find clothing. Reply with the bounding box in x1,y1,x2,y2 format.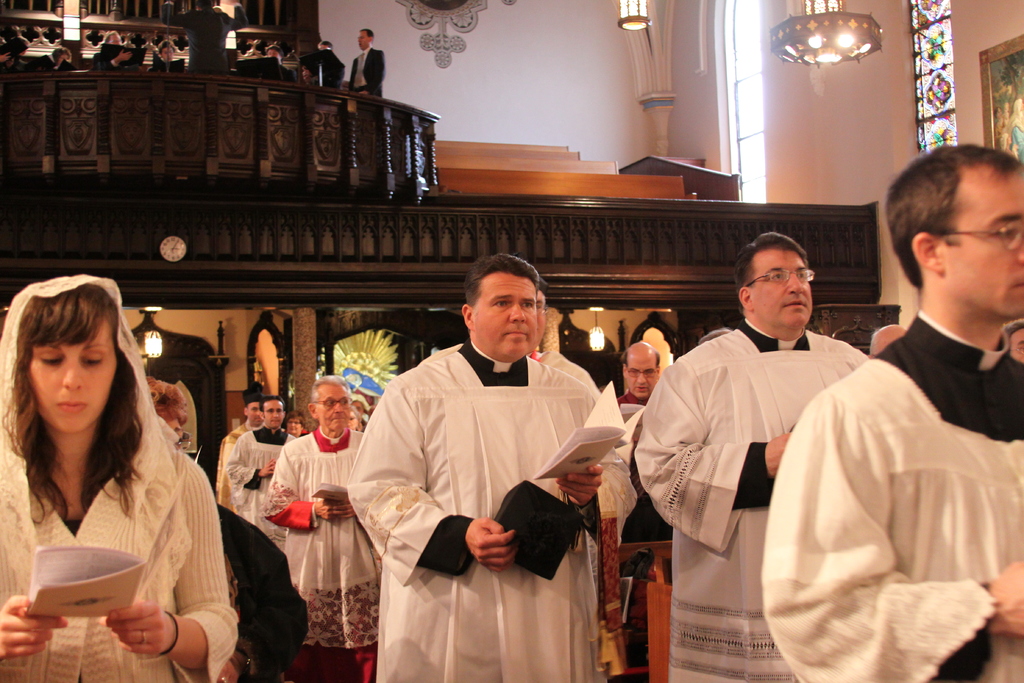
0,278,234,682.
